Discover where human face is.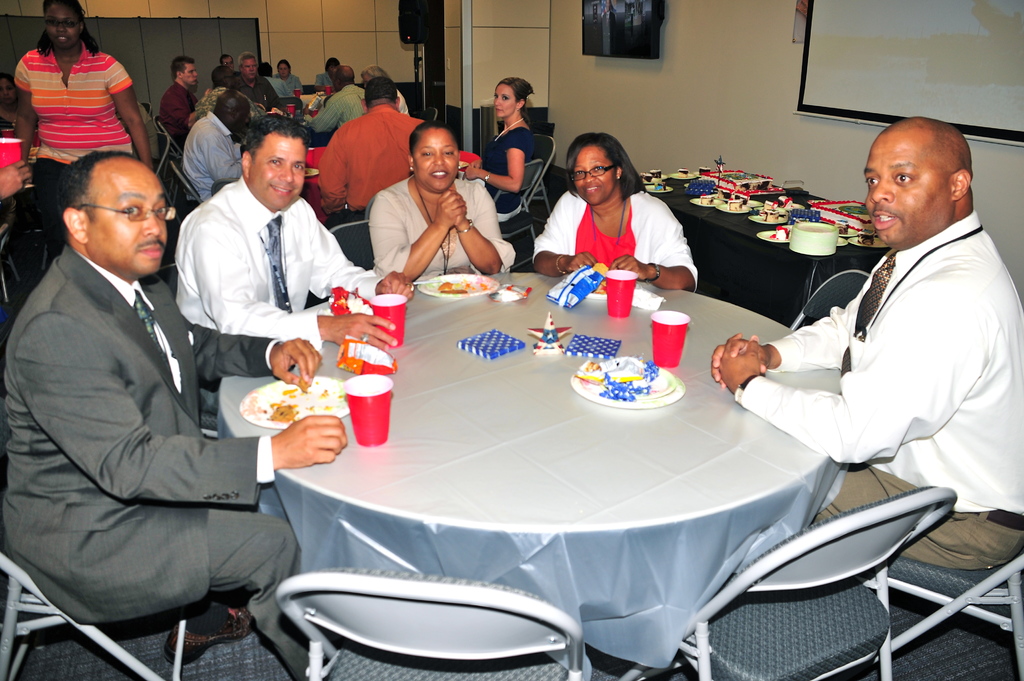
Discovered at x1=575 y1=146 x2=618 y2=198.
